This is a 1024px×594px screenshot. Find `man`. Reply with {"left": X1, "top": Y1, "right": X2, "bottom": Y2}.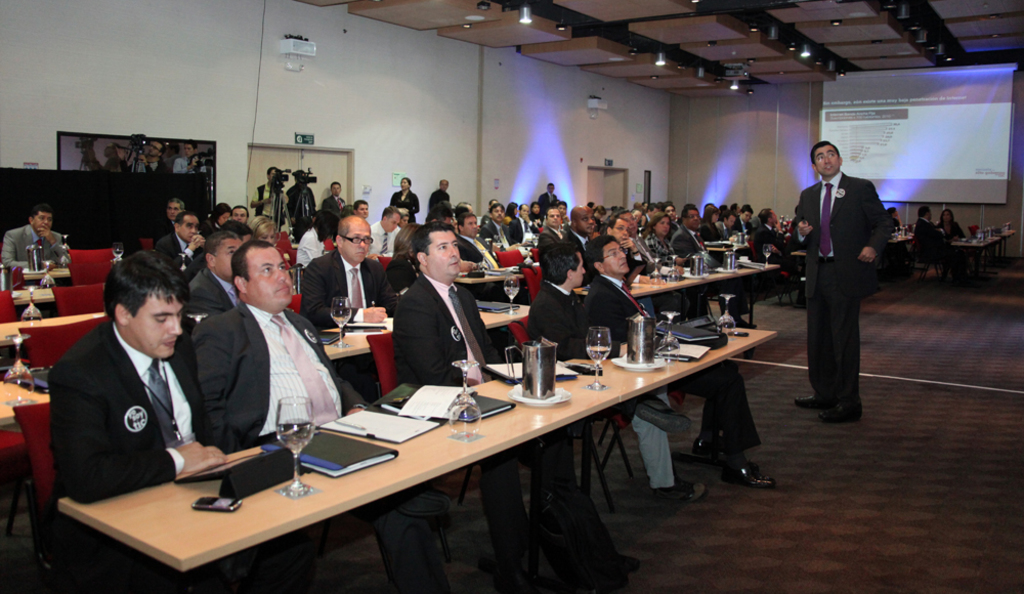
{"left": 890, "top": 206, "right": 899, "bottom": 230}.
